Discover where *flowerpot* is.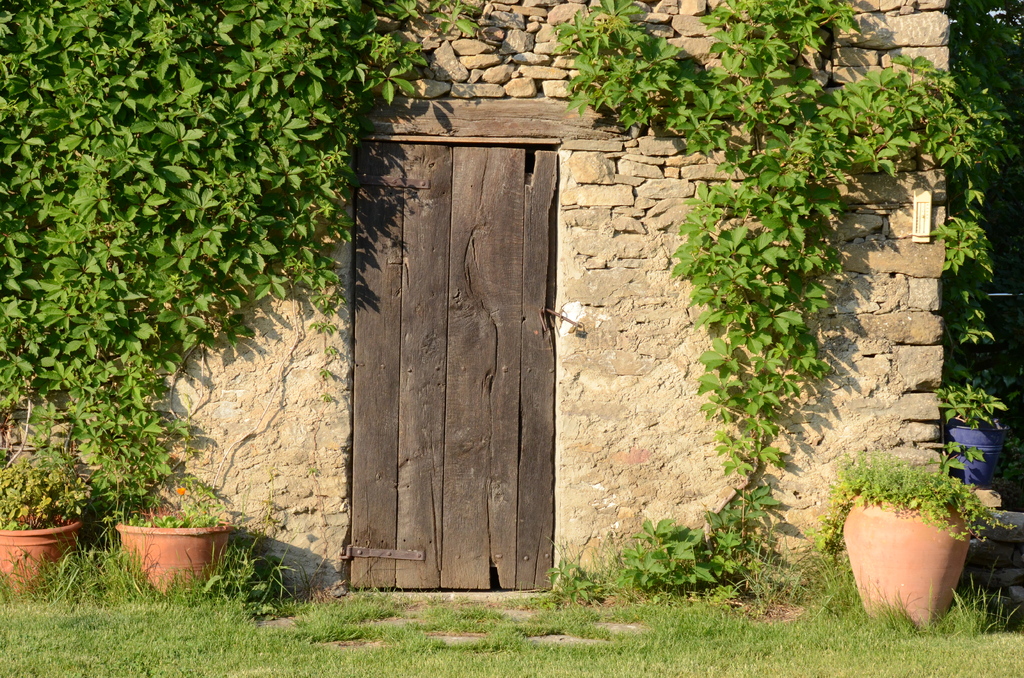
Discovered at 0:508:83:592.
